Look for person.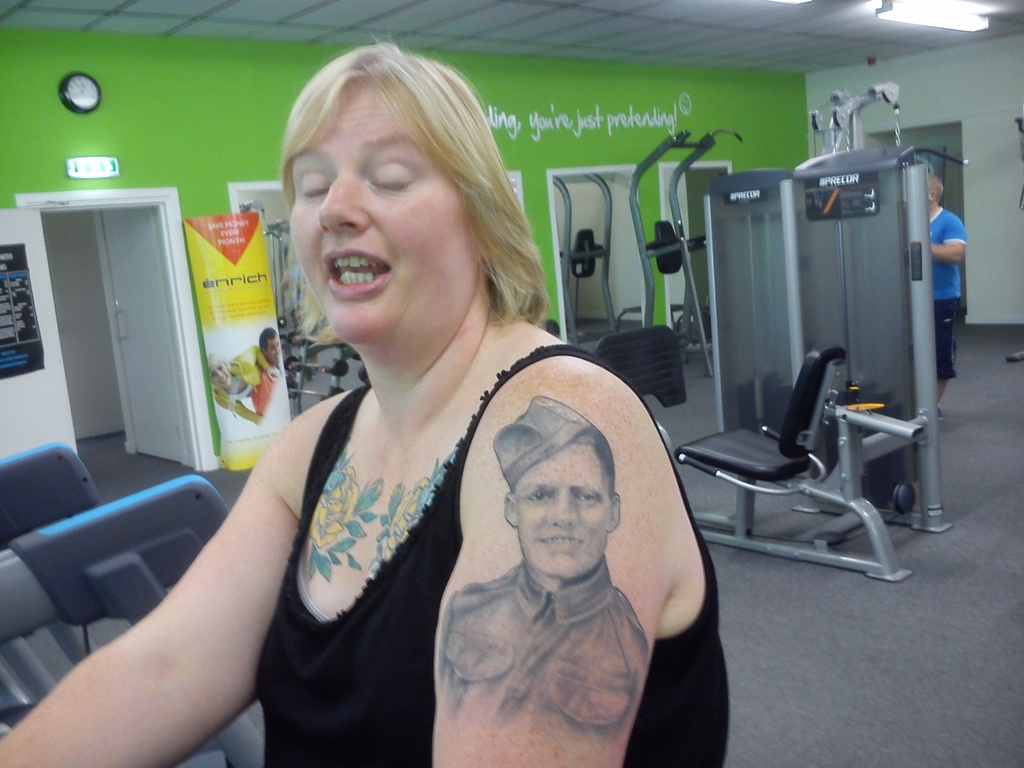
Found: 924,171,967,421.
